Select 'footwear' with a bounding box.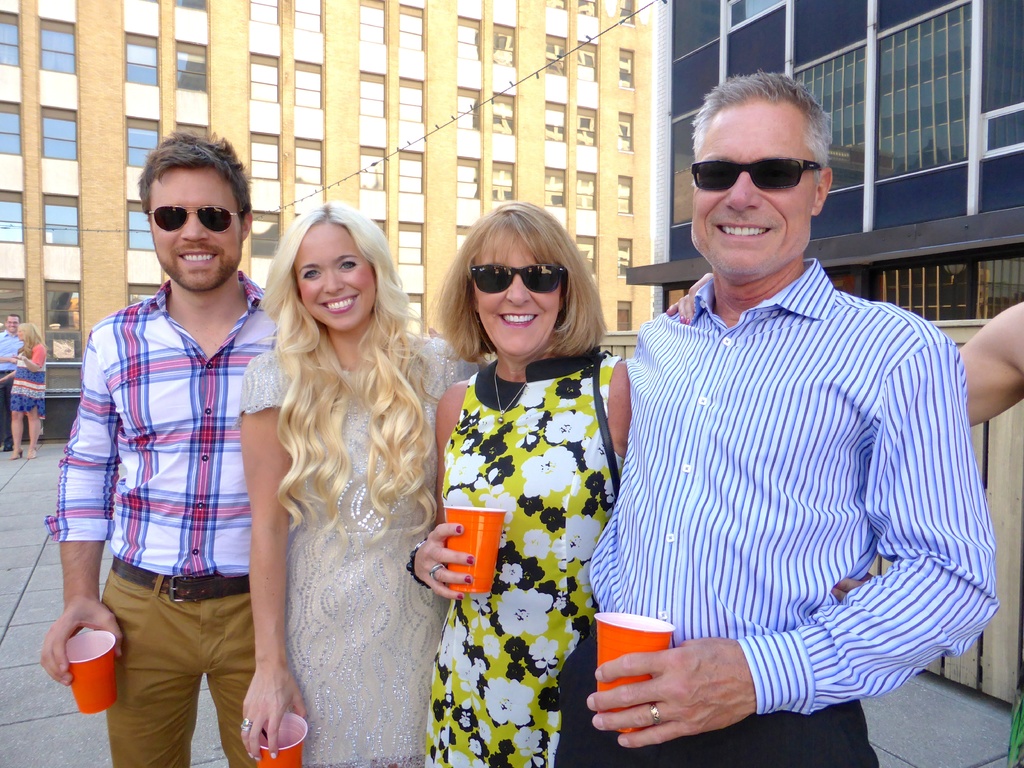
BBox(28, 447, 38, 459).
